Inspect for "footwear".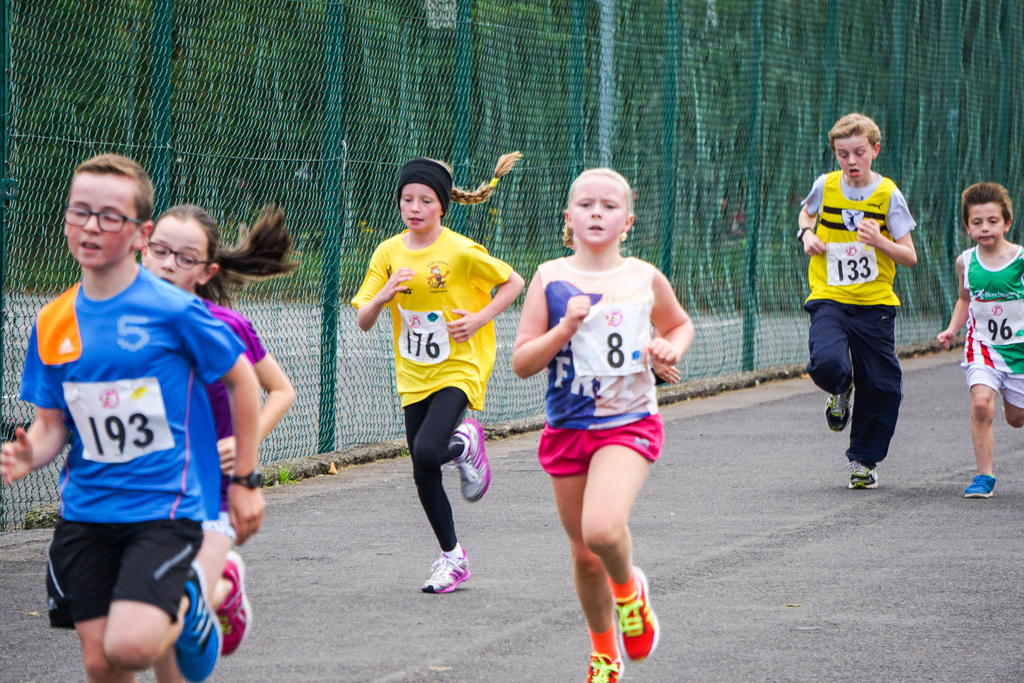
Inspection: BBox(581, 627, 630, 682).
